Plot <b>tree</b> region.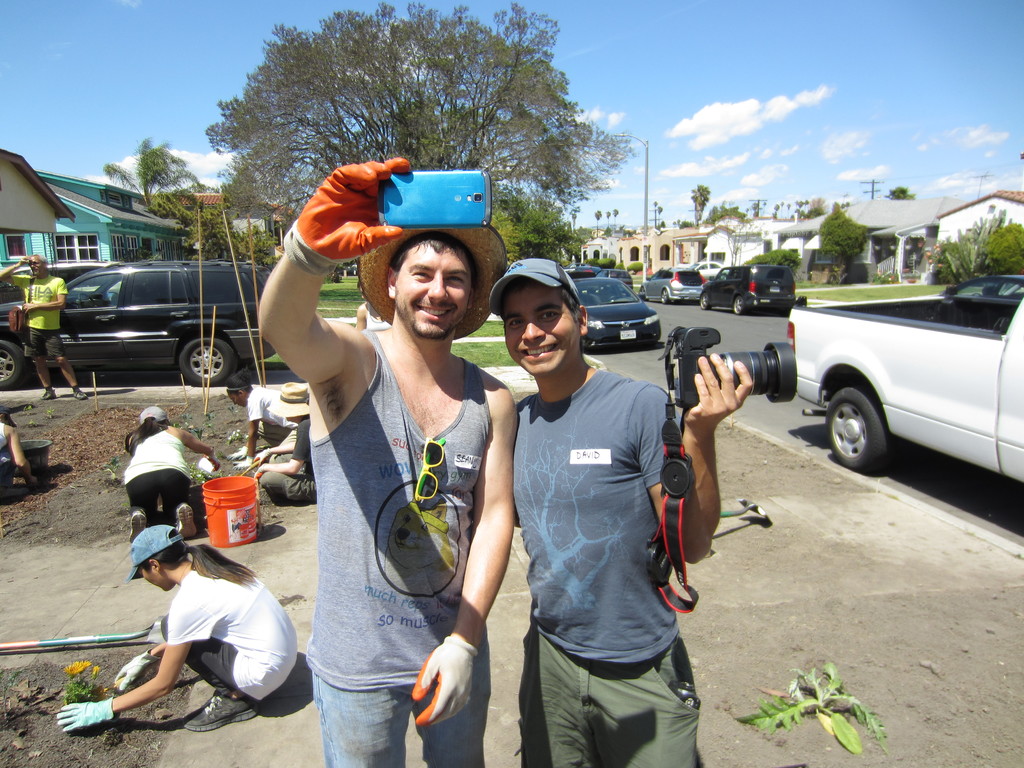
Plotted at [692, 180, 710, 228].
